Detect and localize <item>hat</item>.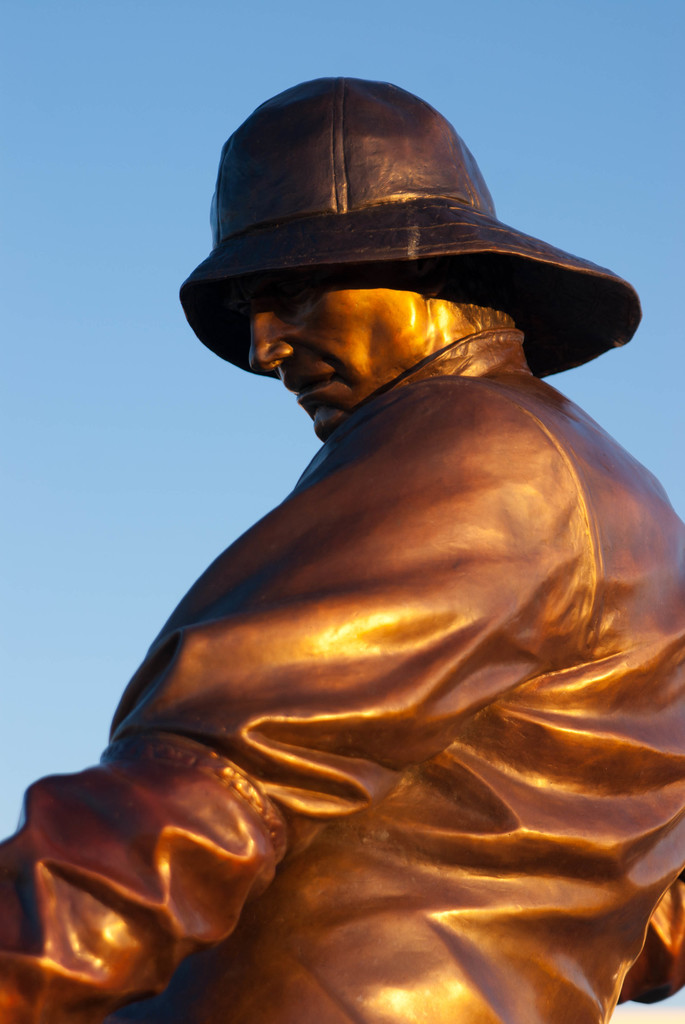
Localized at (168,78,647,386).
